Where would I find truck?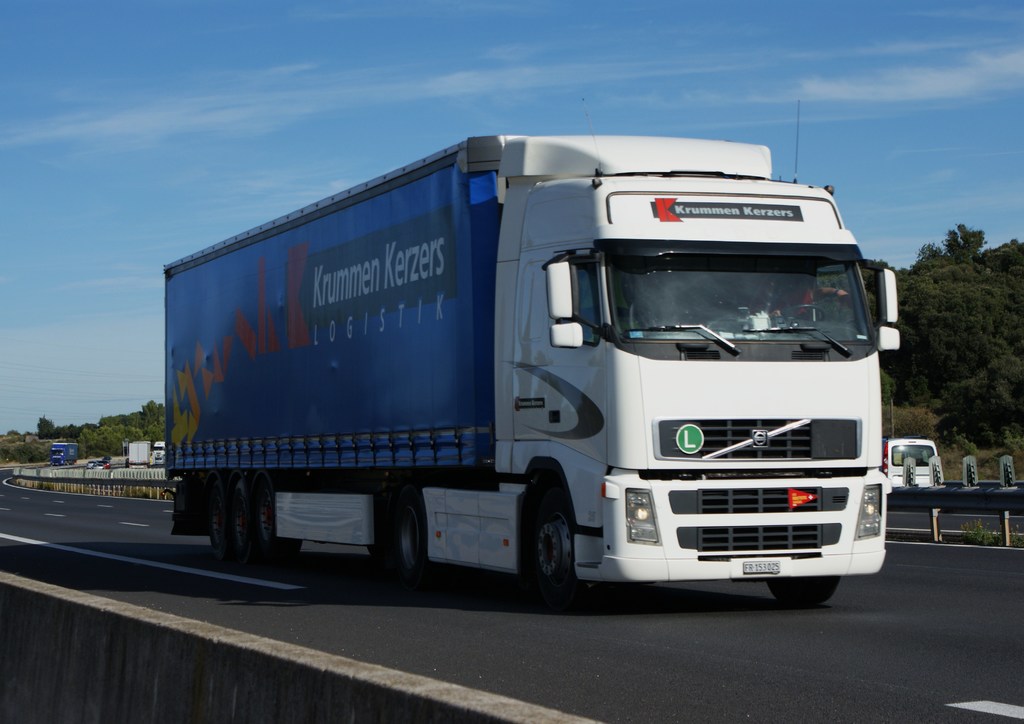
At bbox=[143, 127, 904, 613].
